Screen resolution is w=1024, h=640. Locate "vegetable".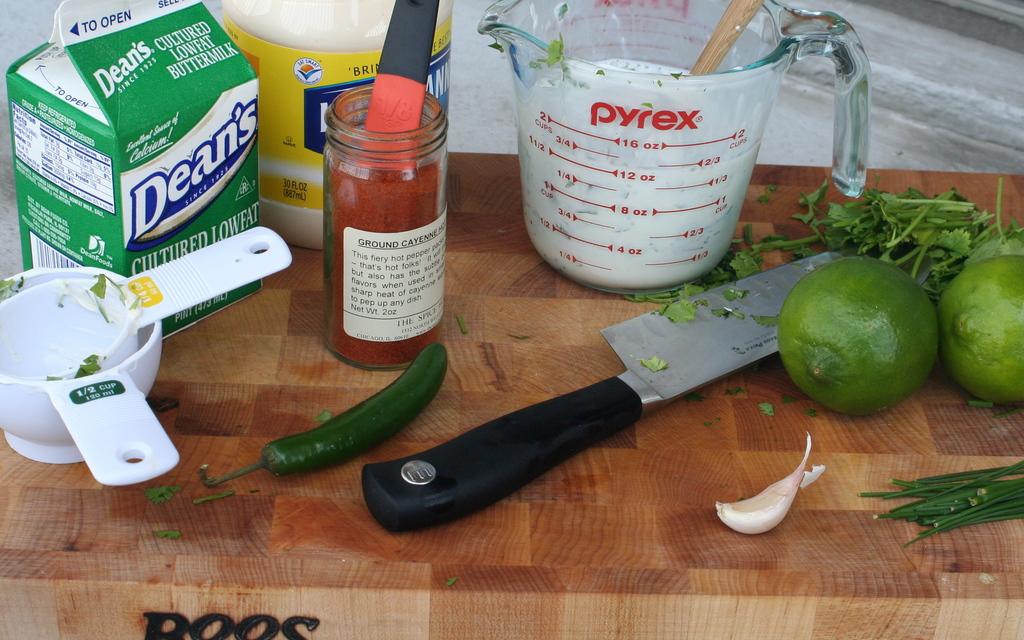
x1=714, y1=435, x2=811, y2=537.
